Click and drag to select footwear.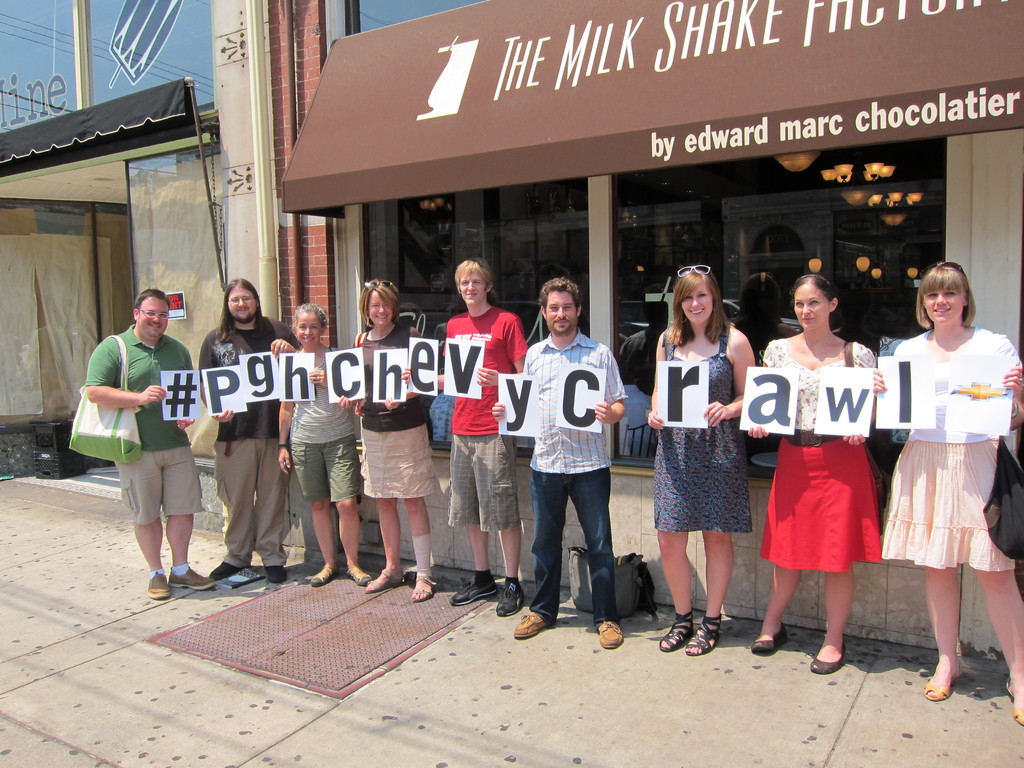
Selection: x1=751 y1=623 x2=785 y2=653.
